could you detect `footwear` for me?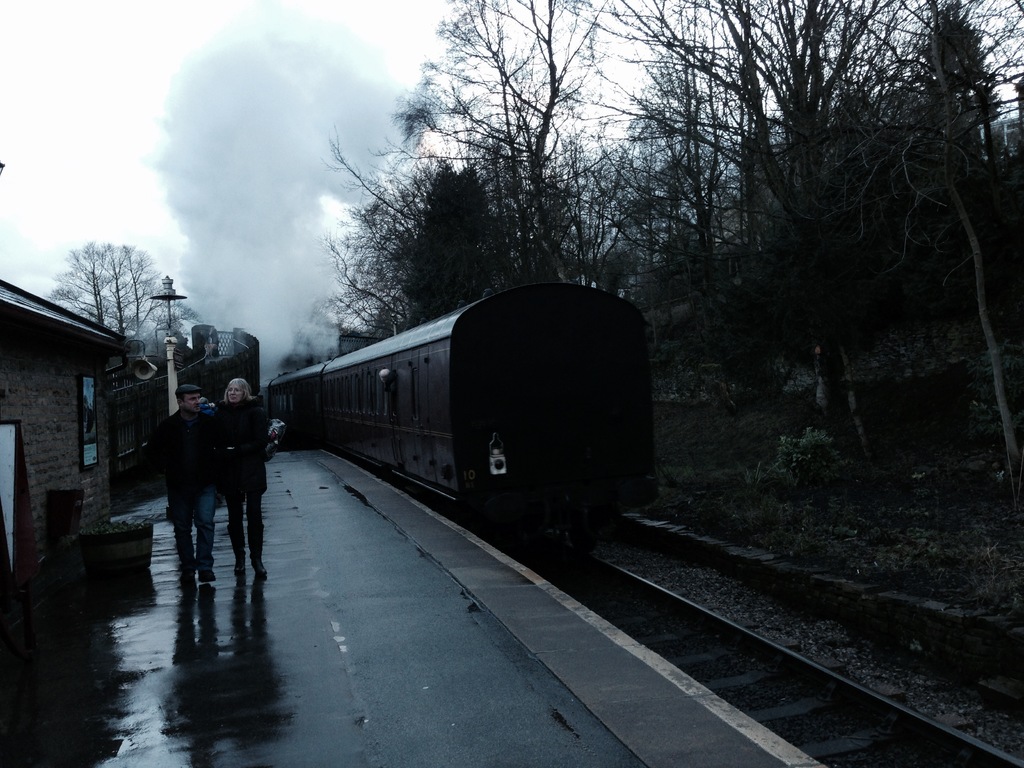
Detection result: locate(204, 567, 214, 582).
